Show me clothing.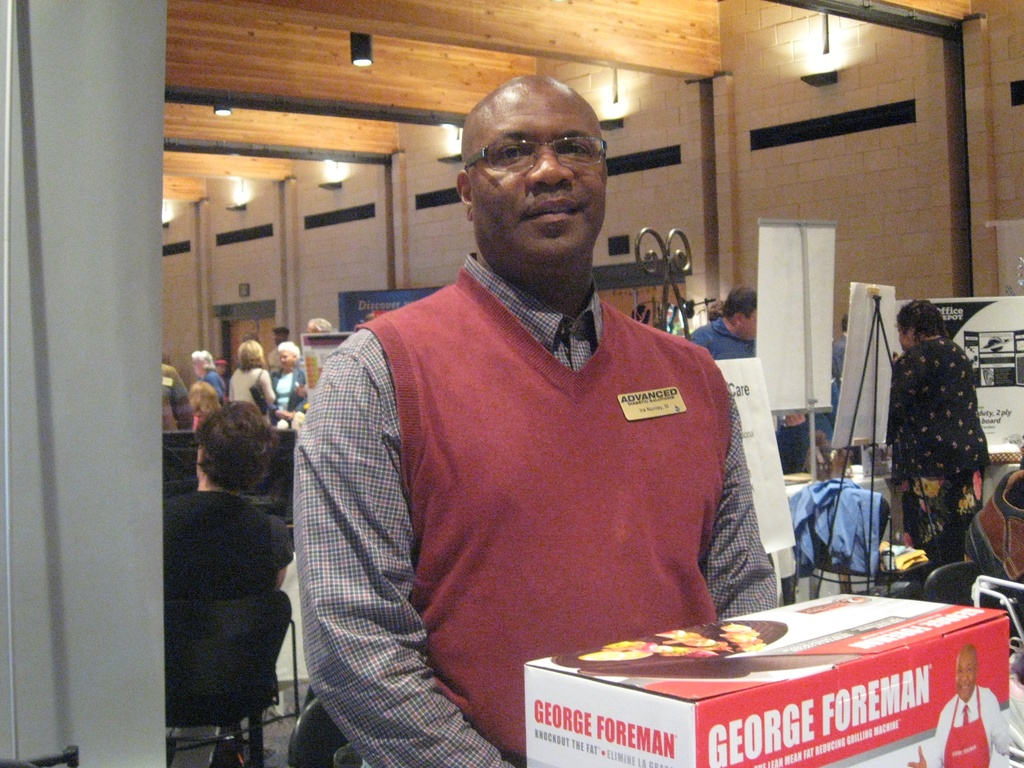
clothing is here: region(297, 257, 782, 767).
